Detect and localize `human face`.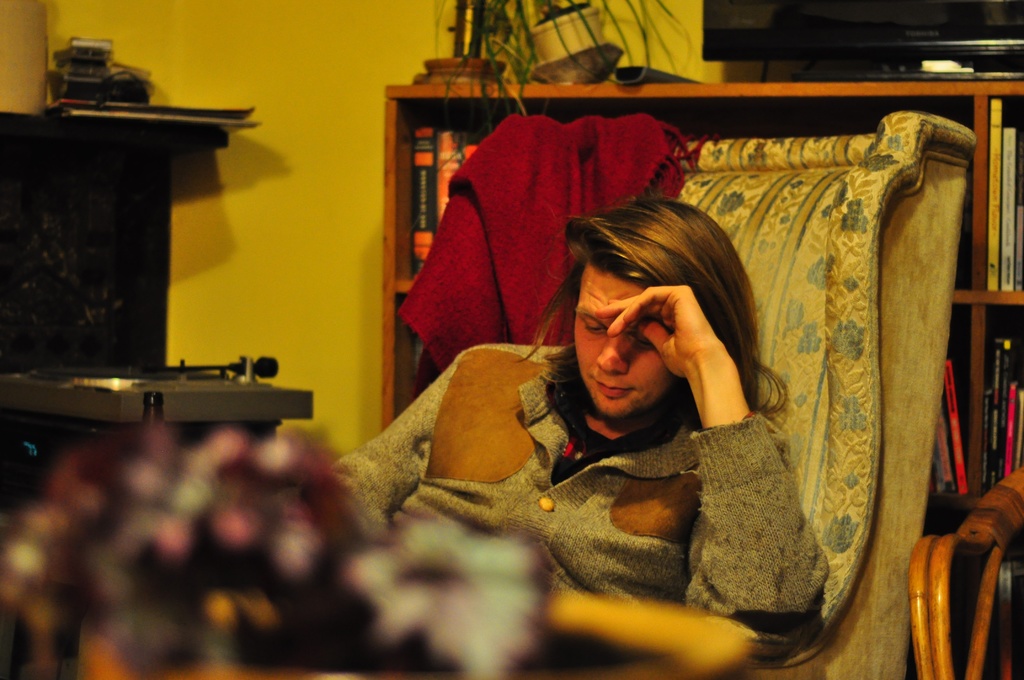
Localized at <box>570,264,671,421</box>.
